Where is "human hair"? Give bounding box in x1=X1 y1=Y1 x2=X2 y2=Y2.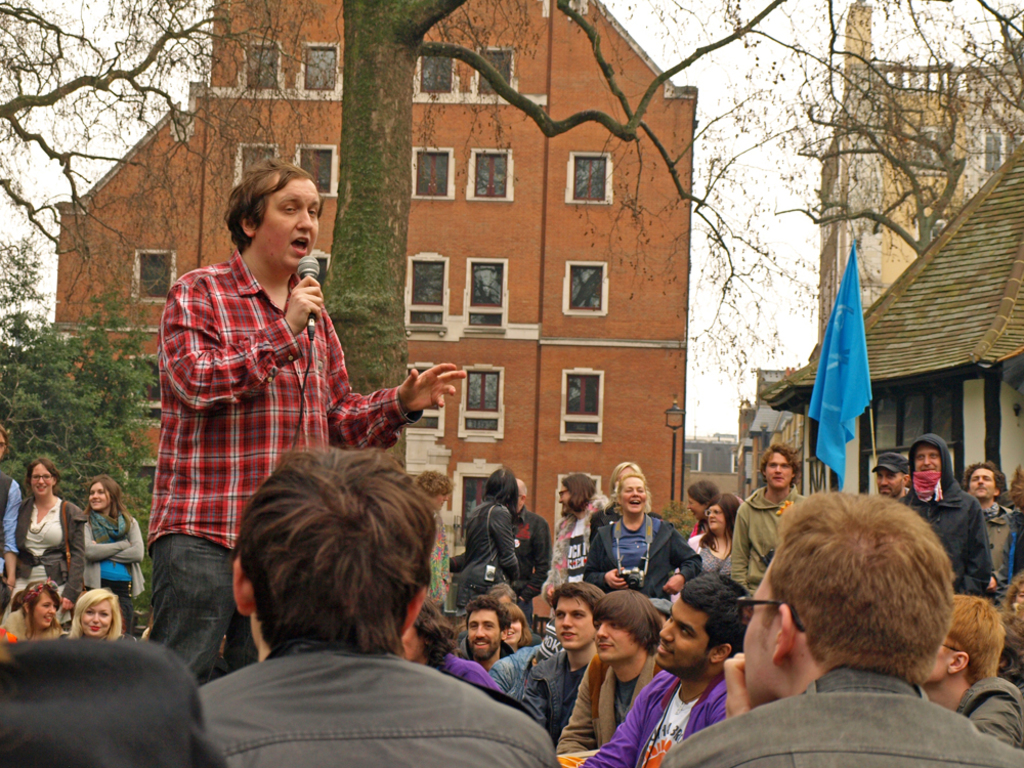
x1=679 y1=569 x2=751 y2=662.
